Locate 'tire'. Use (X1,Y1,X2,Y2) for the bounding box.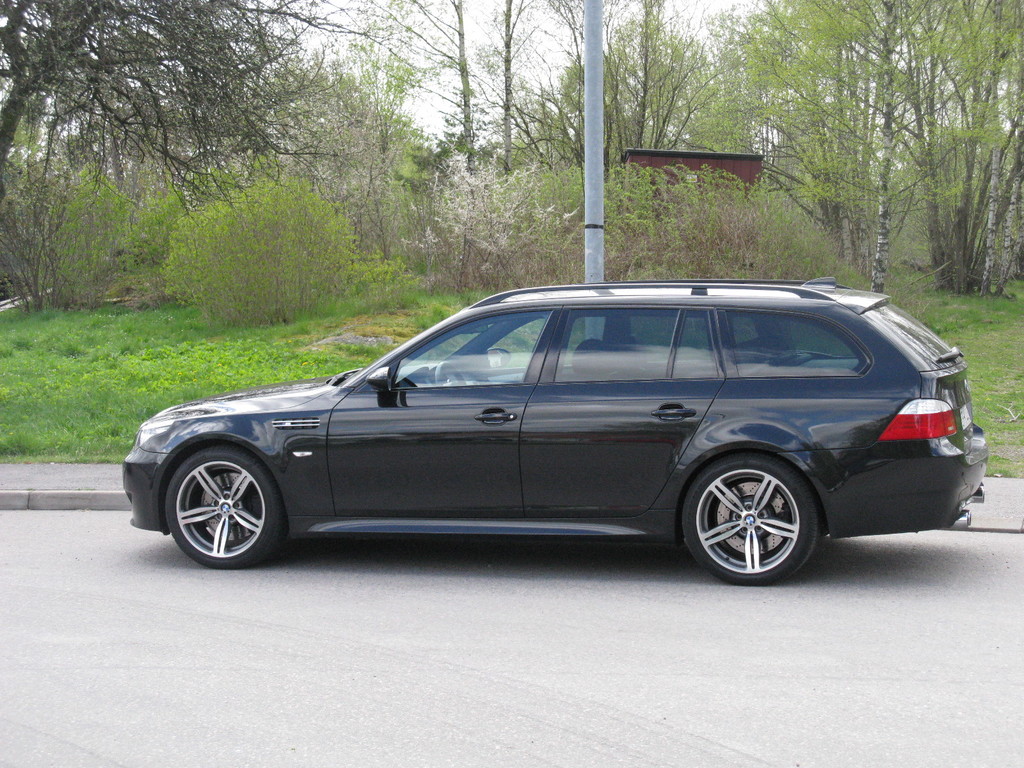
(166,446,291,573).
